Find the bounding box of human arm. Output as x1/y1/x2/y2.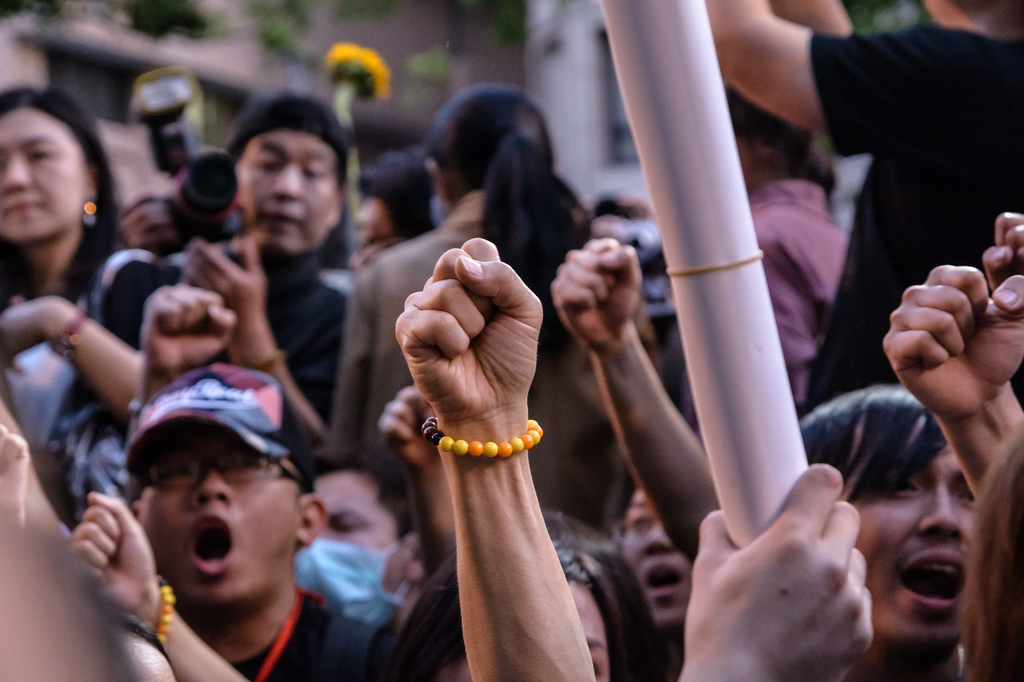
699/0/931/162.
